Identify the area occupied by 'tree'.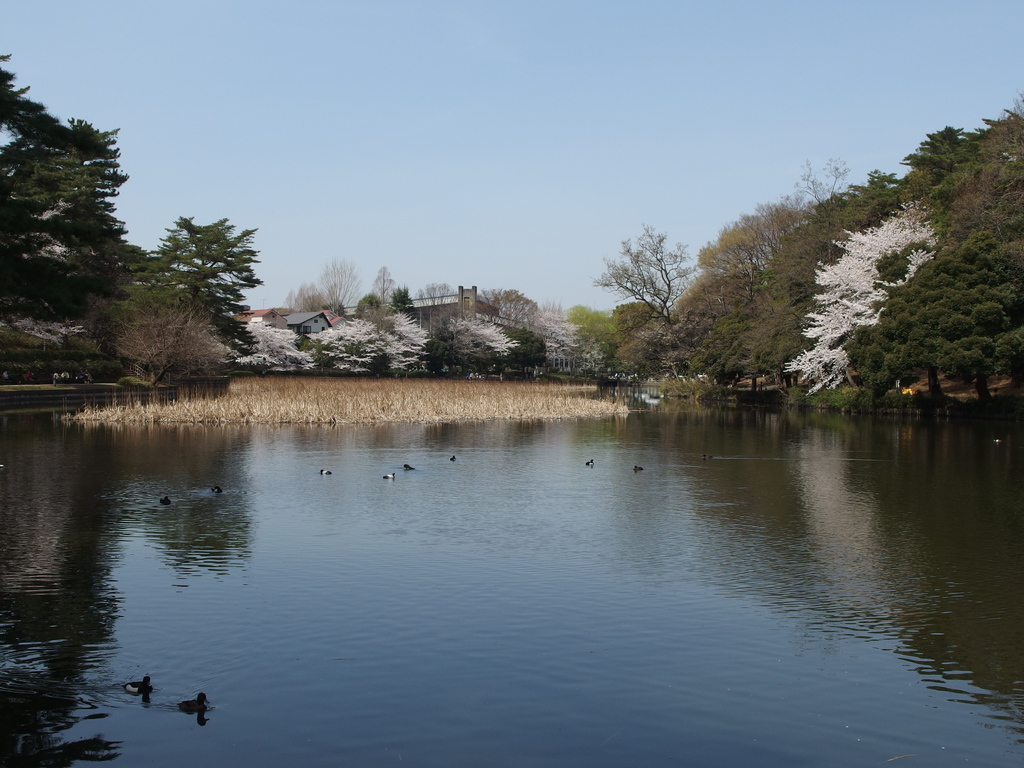
Area: BBox(426, 308, 515, 380).
